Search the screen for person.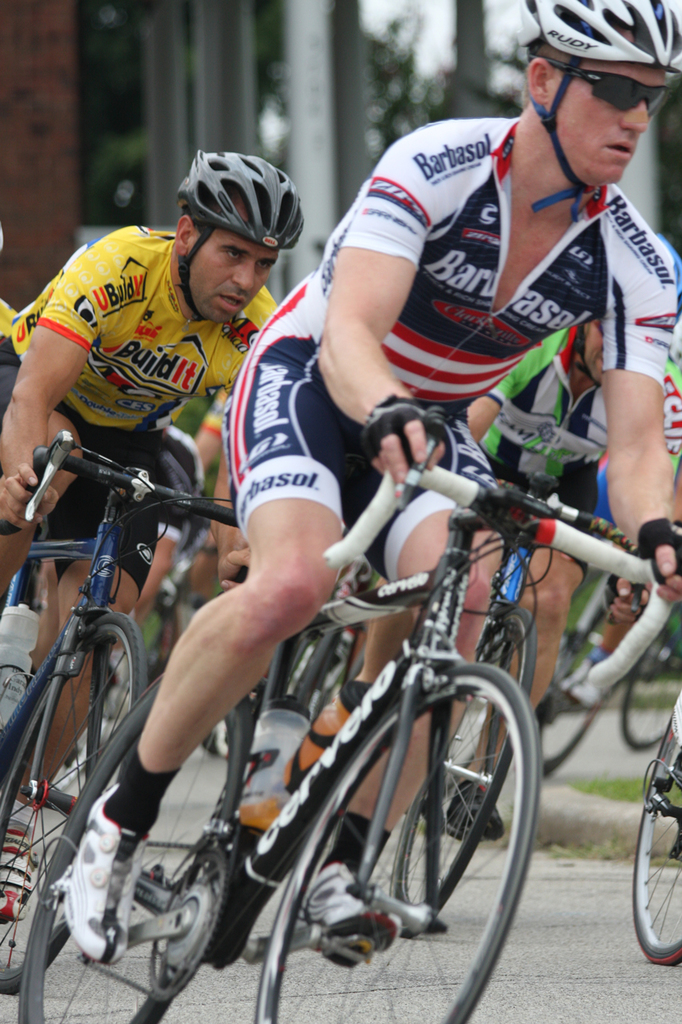
Found at pyautogui.locateOnScreen(58, 0, 681, 968).
